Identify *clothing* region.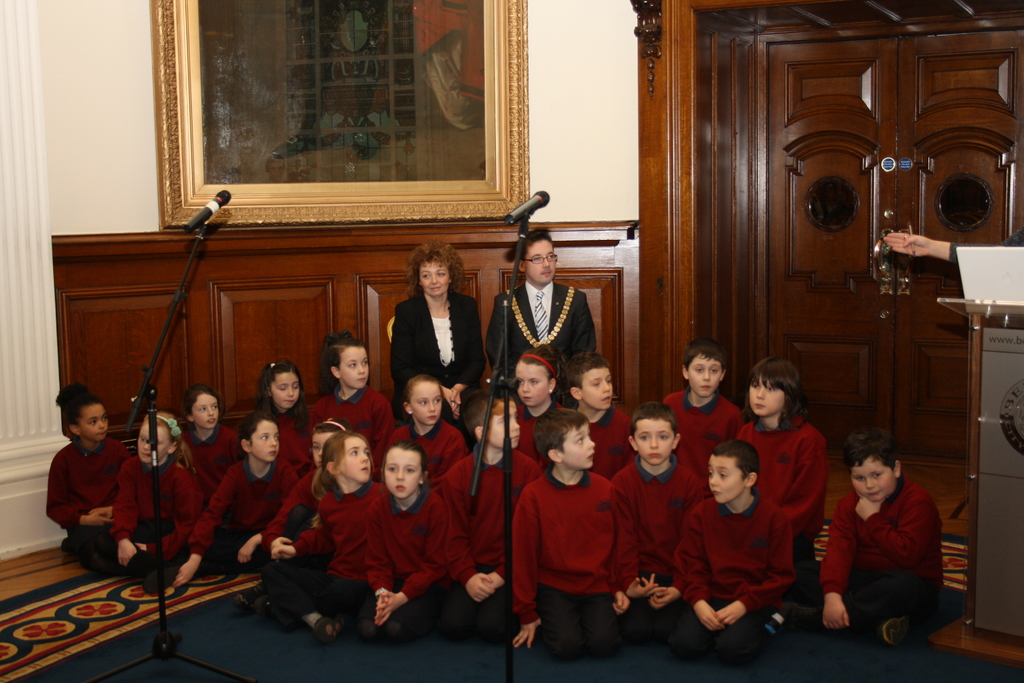
Region: {"x1": 360, "y1": 482, "x2": 445, "y2": 620}.
